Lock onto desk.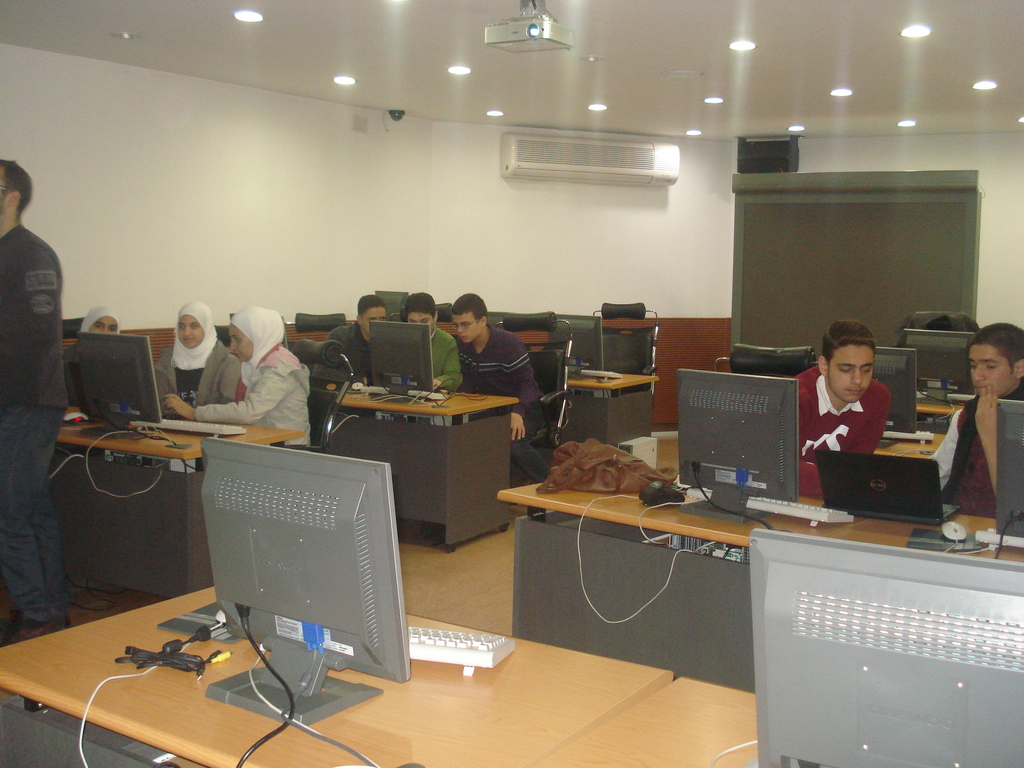
Locked: pyautogui.locateOnScreen(49, 404, 308, 465).
